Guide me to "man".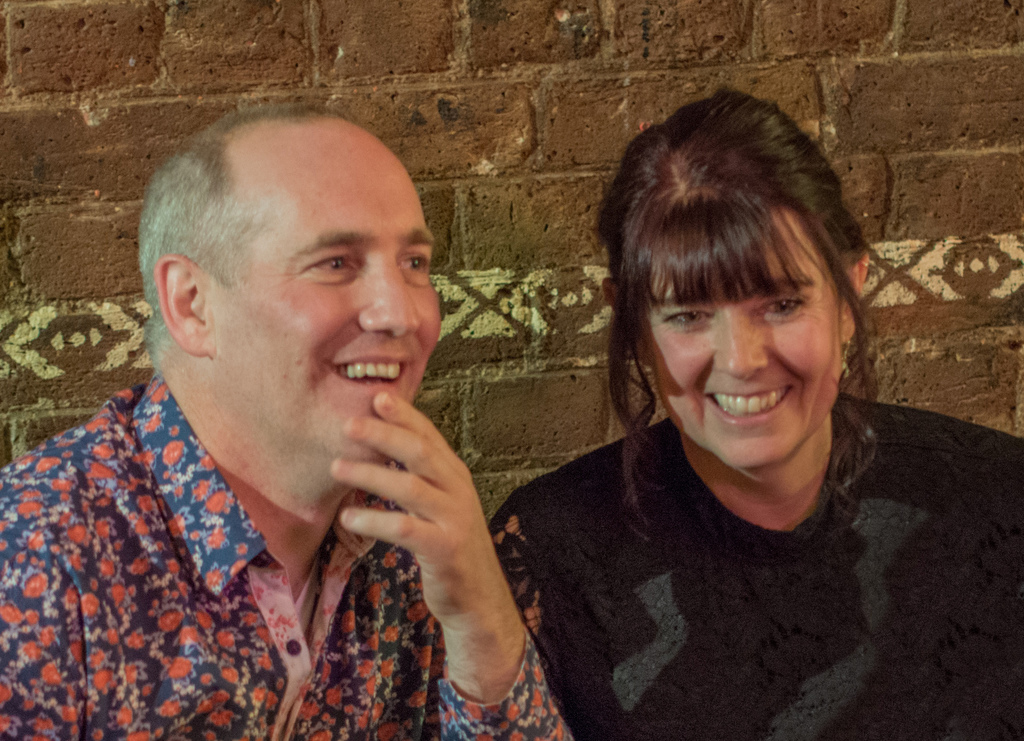
Guidance: <region>6, 102, 607, 737</region>.
